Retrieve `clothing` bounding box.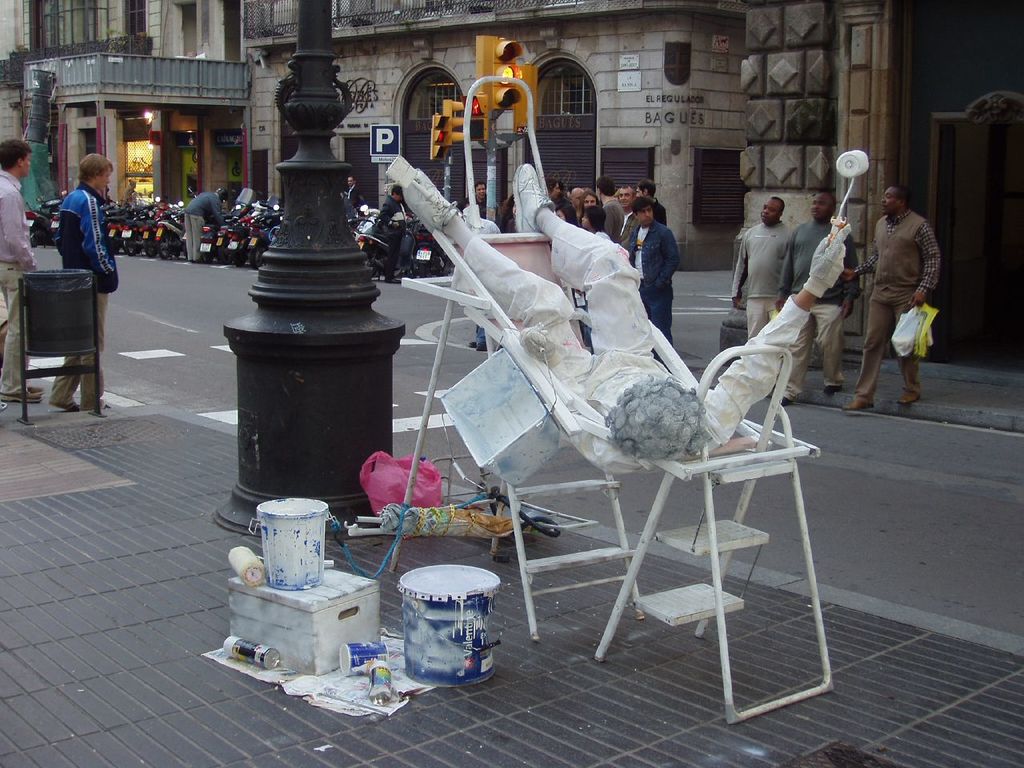
Bounding box: select_region(0, 166, 36, 394).
